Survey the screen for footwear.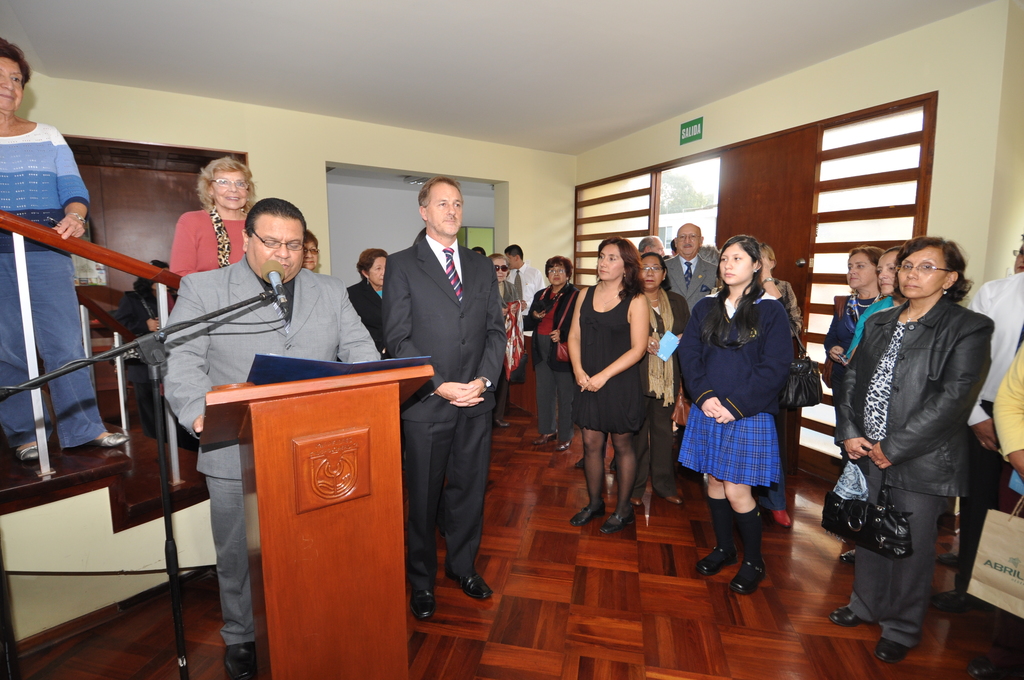
Survey found: [575,455,584,470].
